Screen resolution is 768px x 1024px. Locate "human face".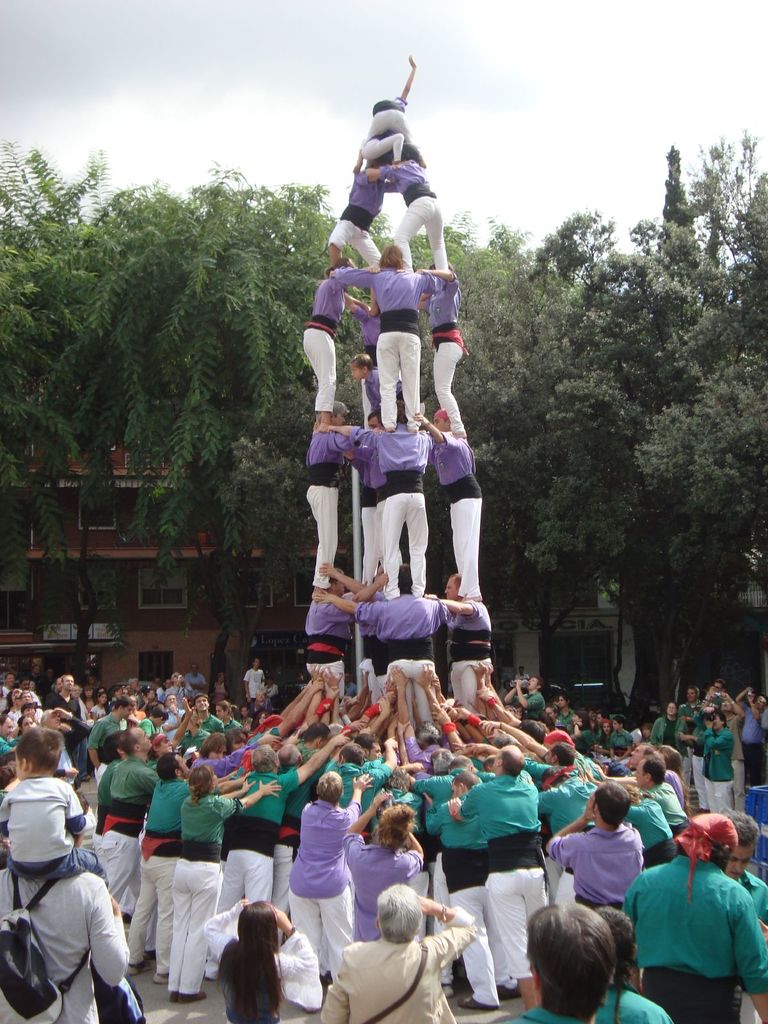
<bbox>443, 579, 459, 601</bbox>.
